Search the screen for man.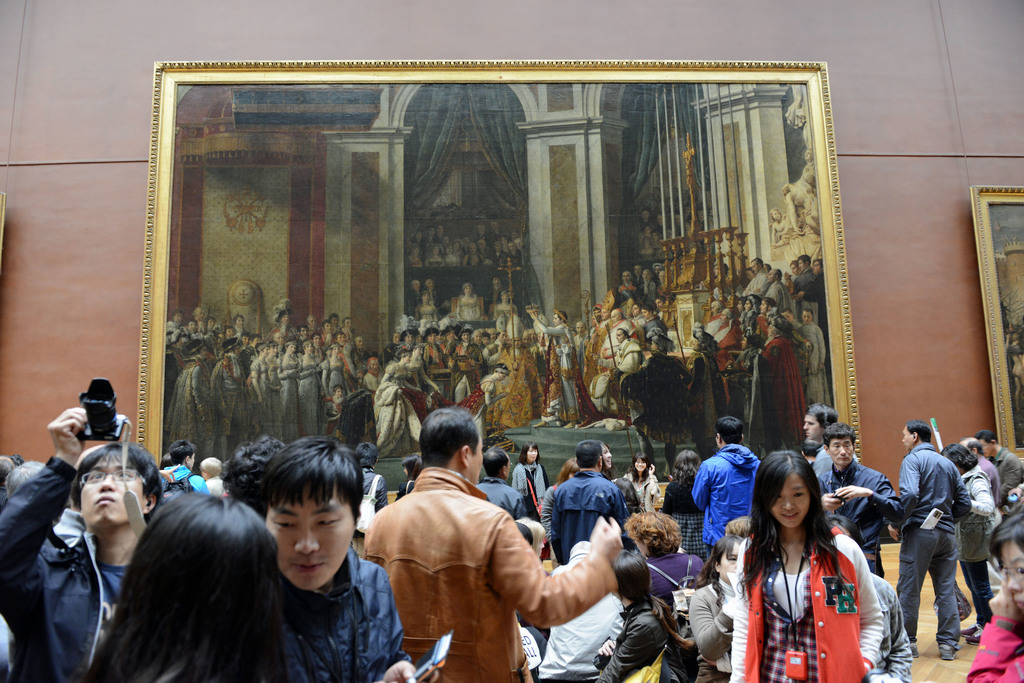
Found at [x1=159, y1=435, x2=209, y2=506].
